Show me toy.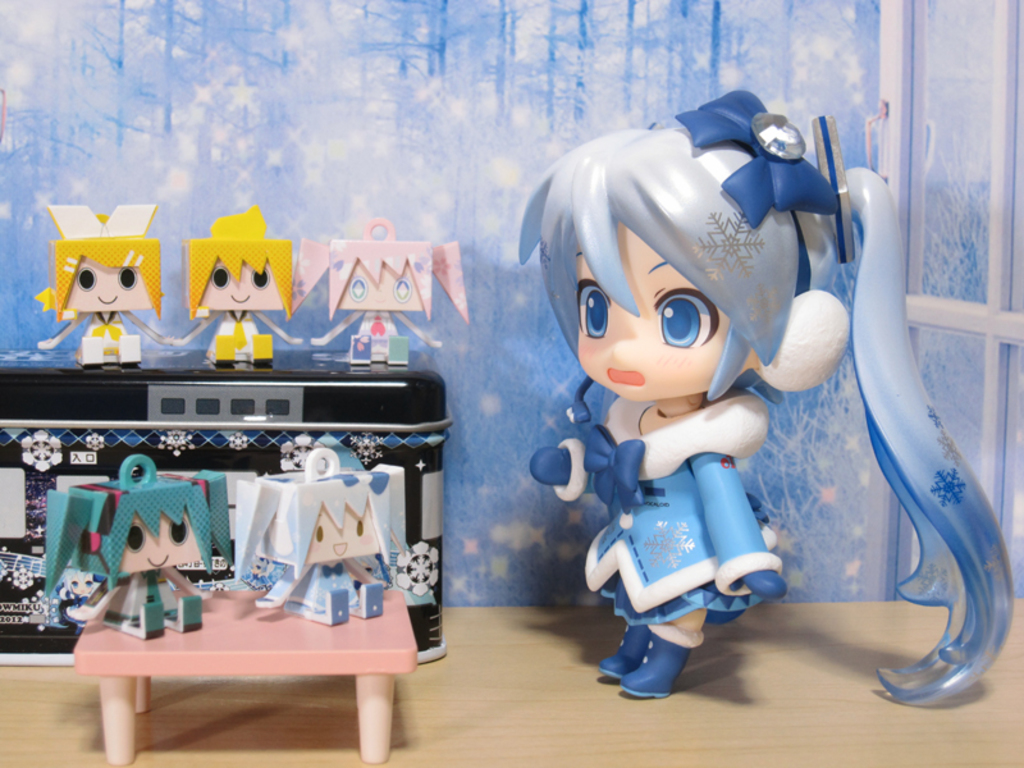
toy is here: [76, 585, 417, 762].
